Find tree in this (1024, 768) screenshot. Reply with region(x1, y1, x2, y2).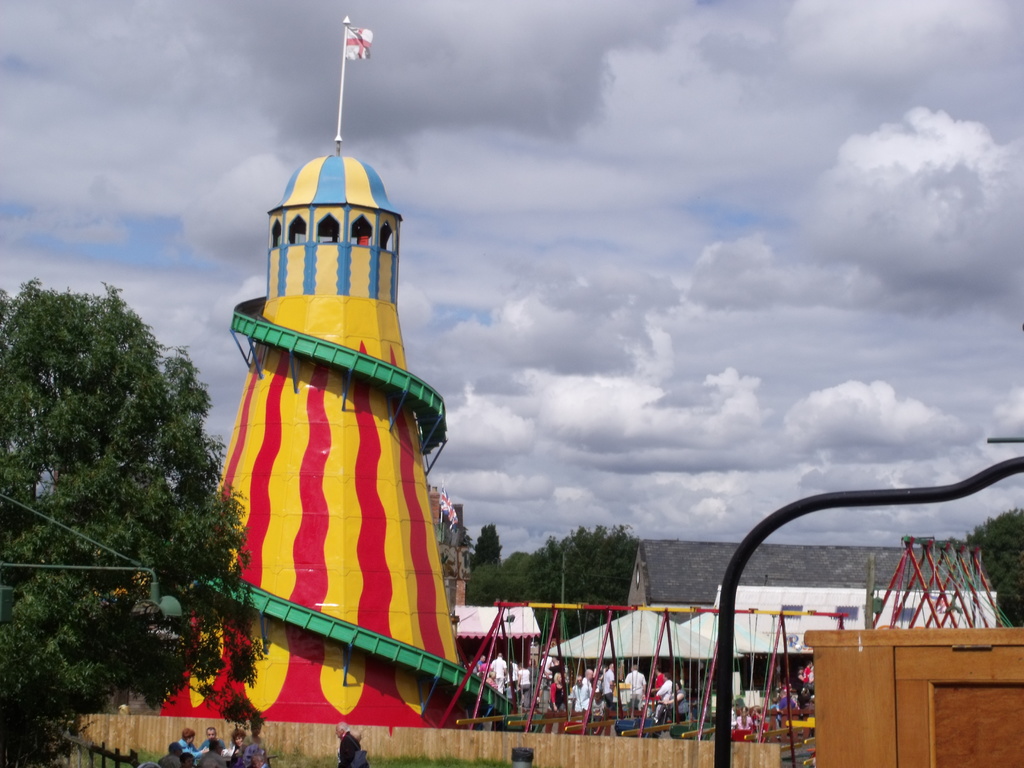
region(961, 500, 1023, 630).
